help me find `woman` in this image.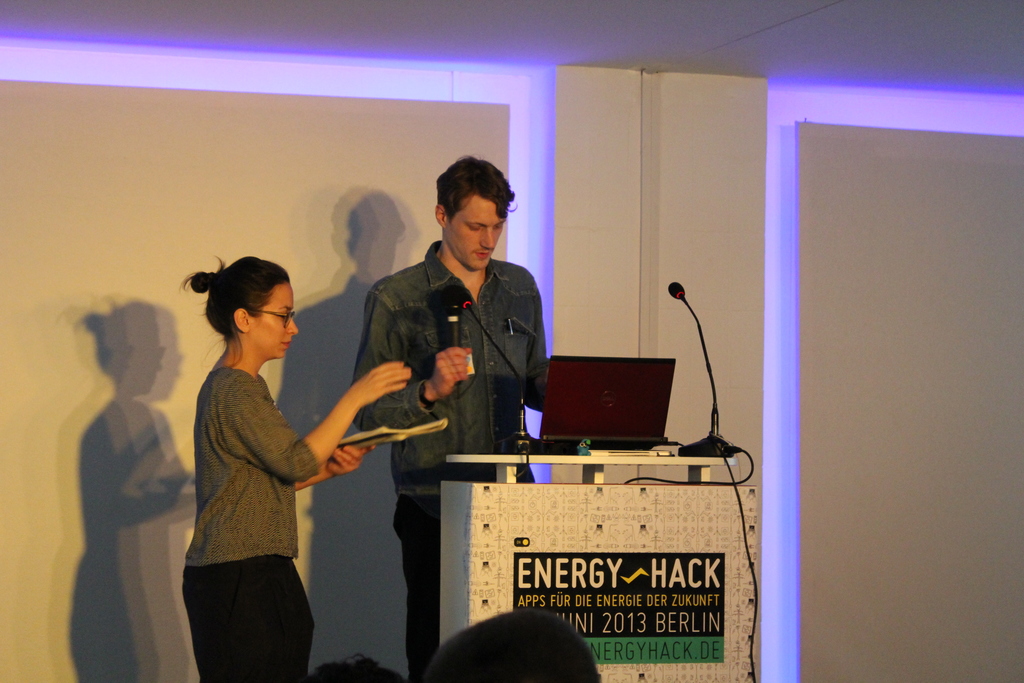
Found it: 170, 230, 348, 679.
